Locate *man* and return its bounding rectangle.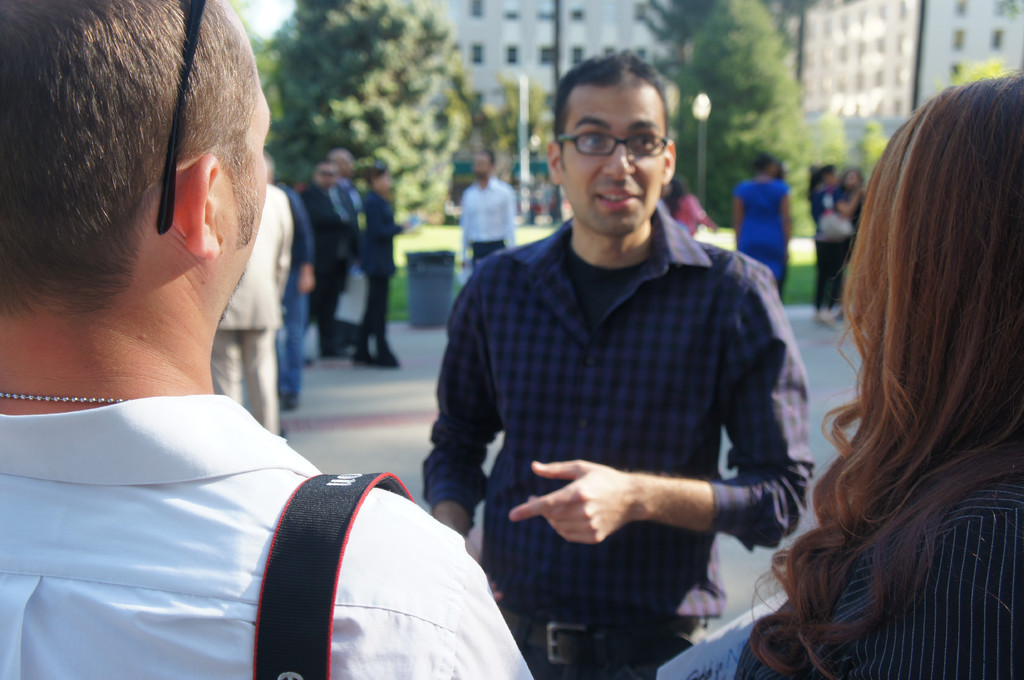
(212,181,287,439).
